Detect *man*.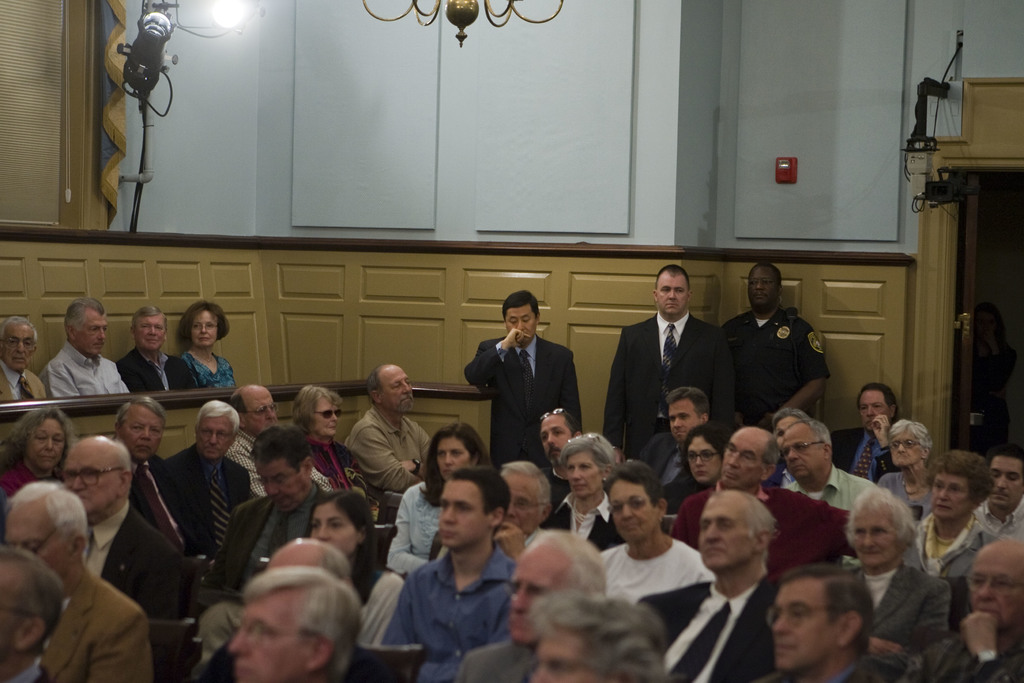
Detected at x1=639, y1=486, x2=789, y2=682.
